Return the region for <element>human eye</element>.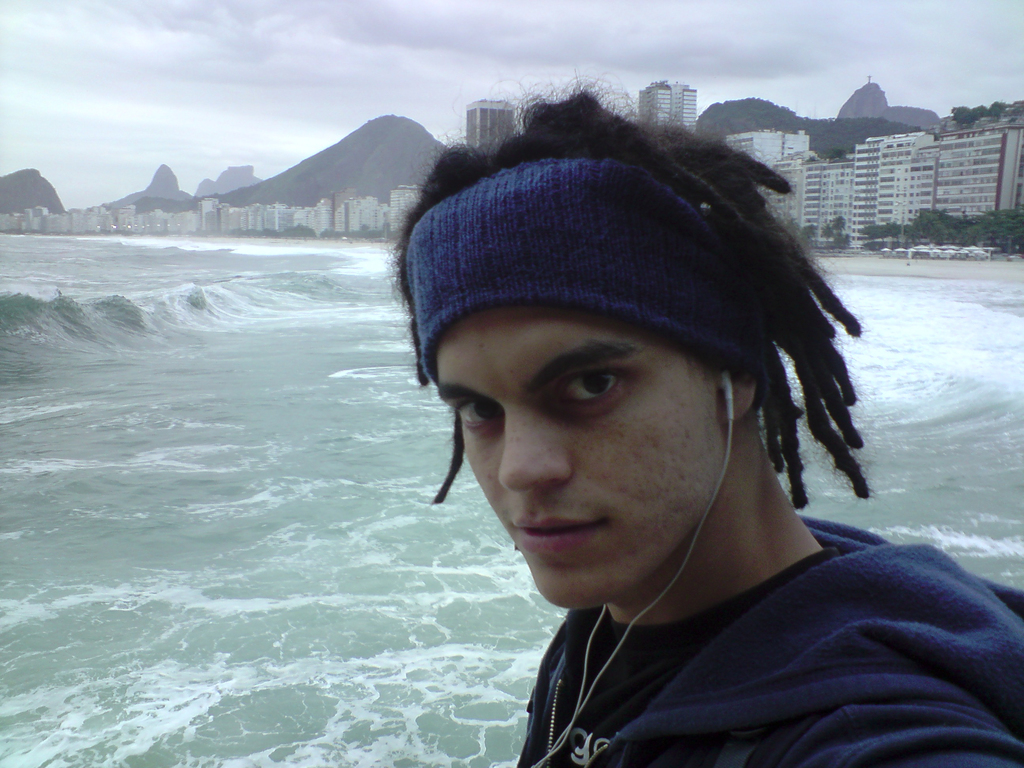
[541,364,628,417].
